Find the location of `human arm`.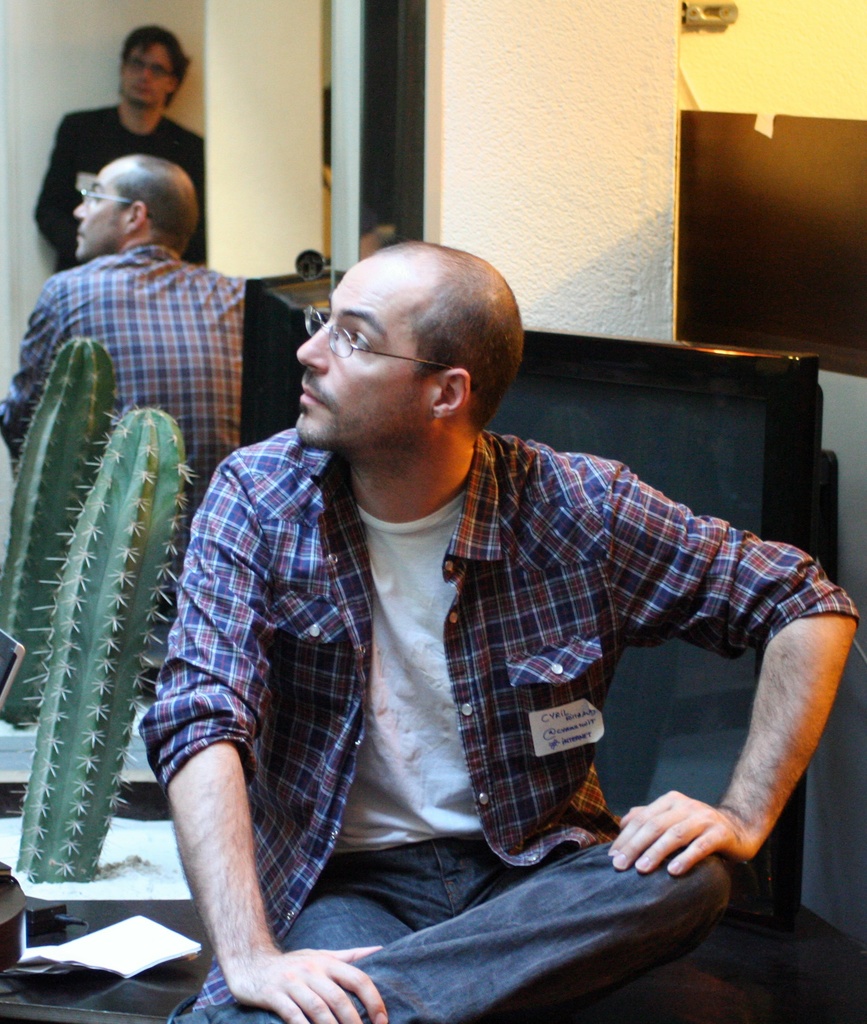
Location: [601, 462, 858, 875].
